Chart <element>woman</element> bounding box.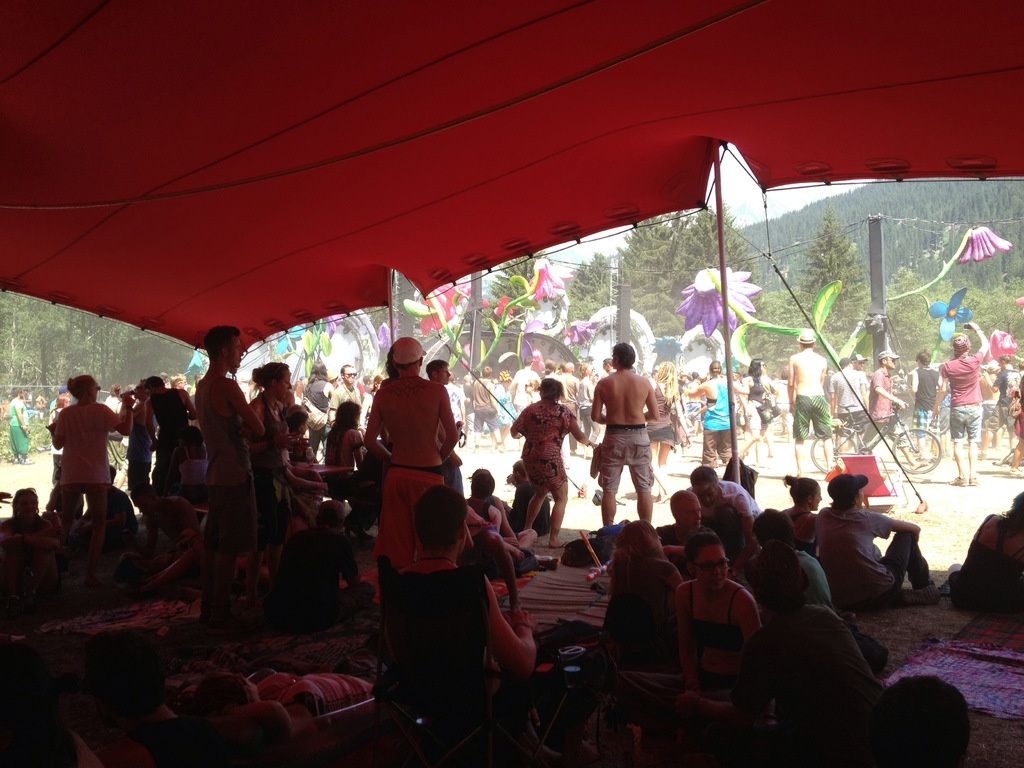
Charted: crop(303, 362, 335, 455).
